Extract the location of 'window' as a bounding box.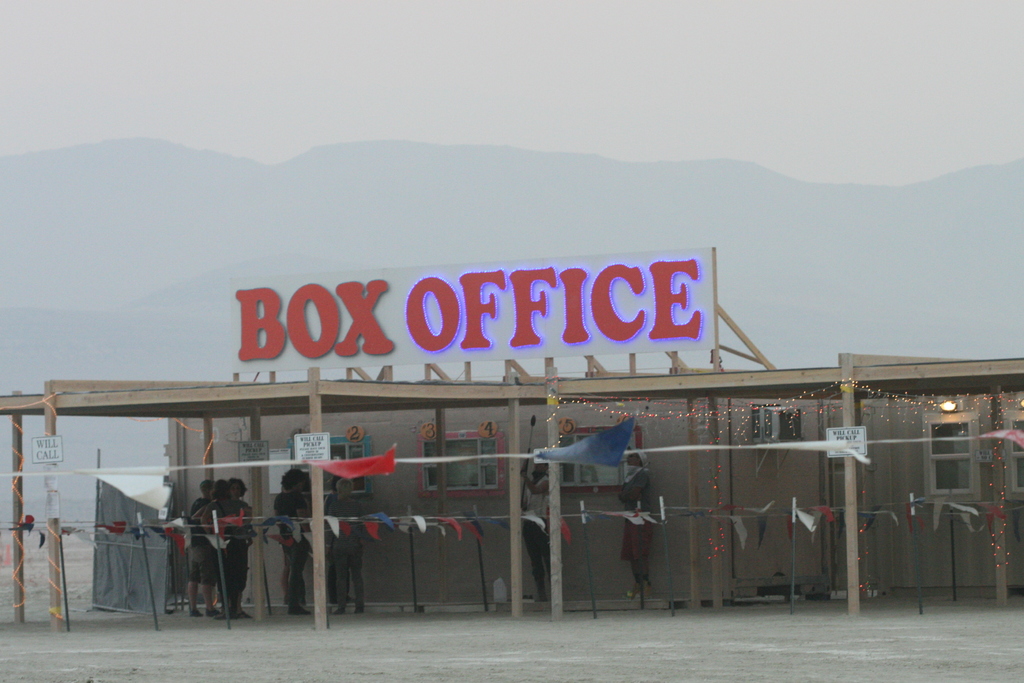
rect(551, 427, 624, 491).
